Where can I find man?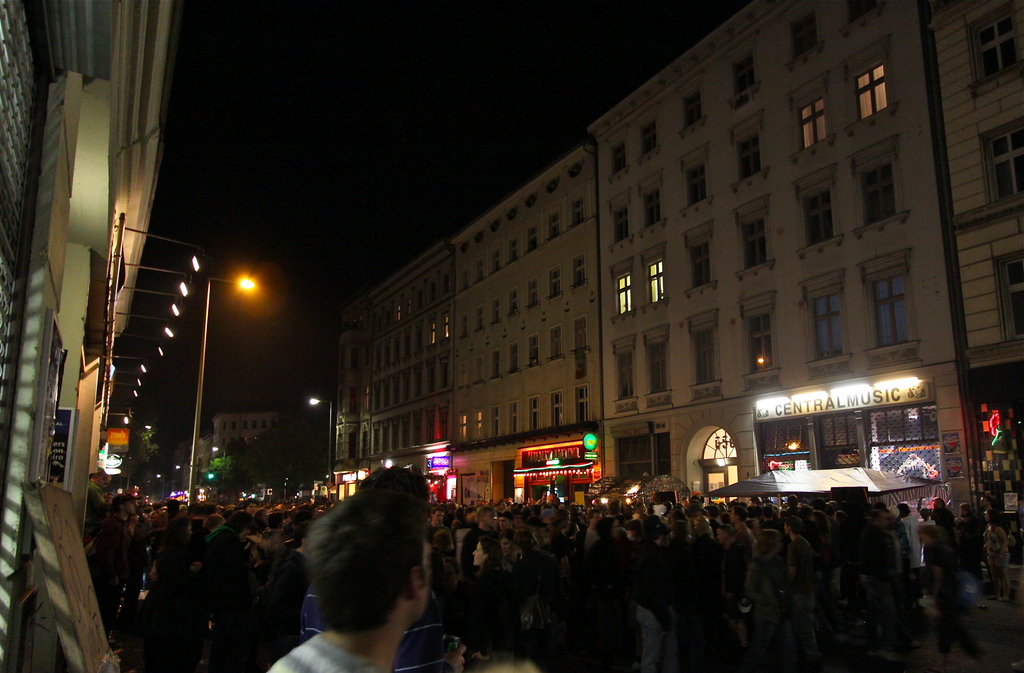
You can find it at (x1=297, y1=466, x2=465, y2=672).
